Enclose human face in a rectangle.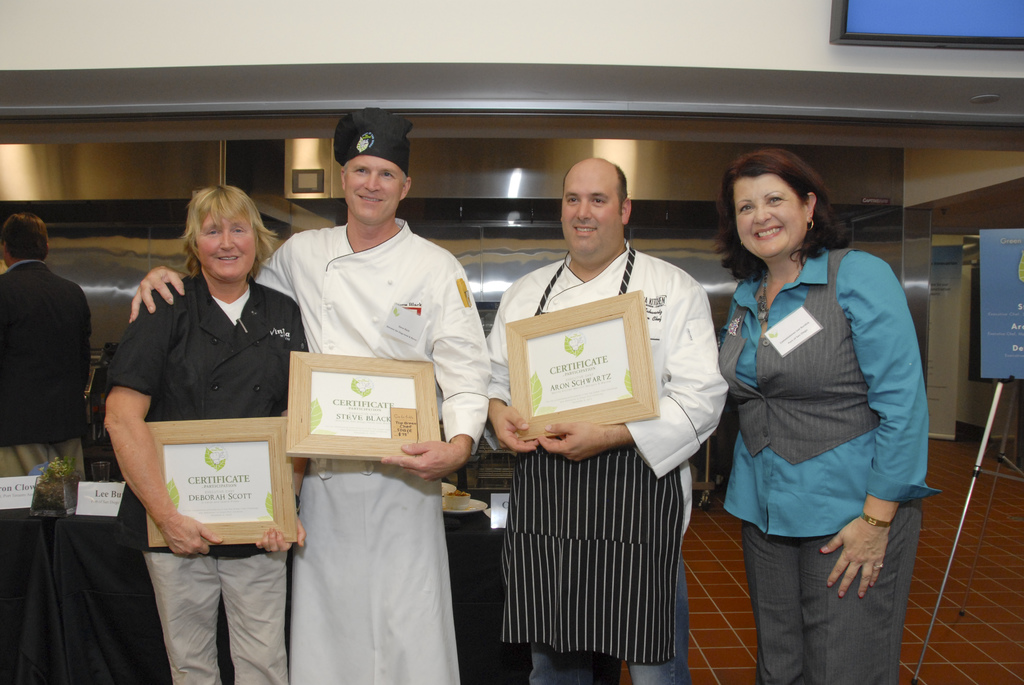
(563,171,620,253).
